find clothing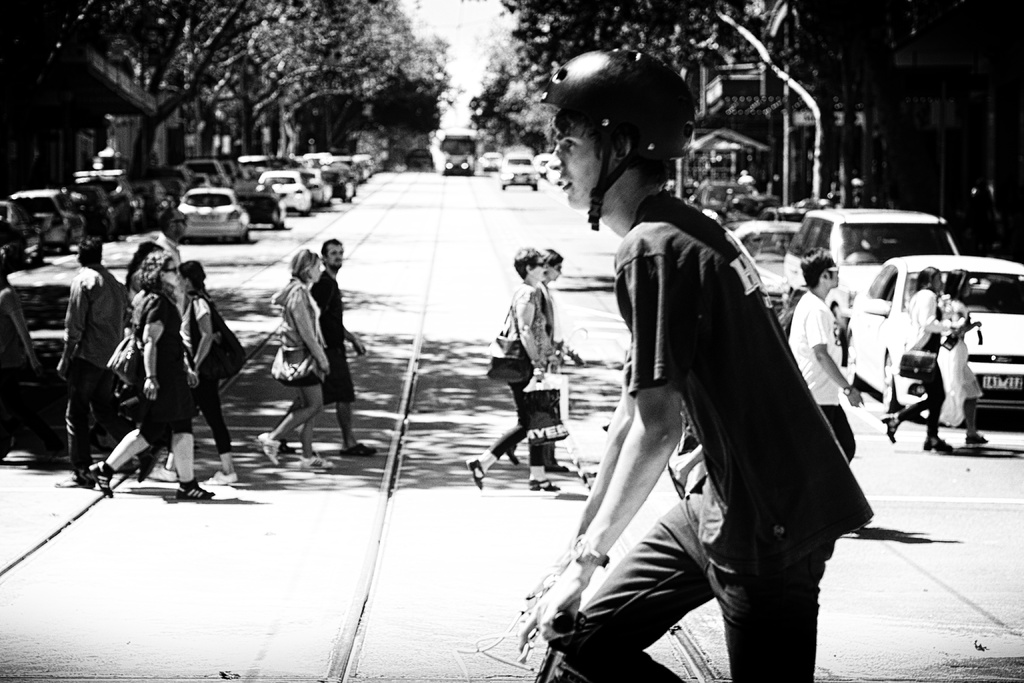
box=[312, 270, 355, 409]
